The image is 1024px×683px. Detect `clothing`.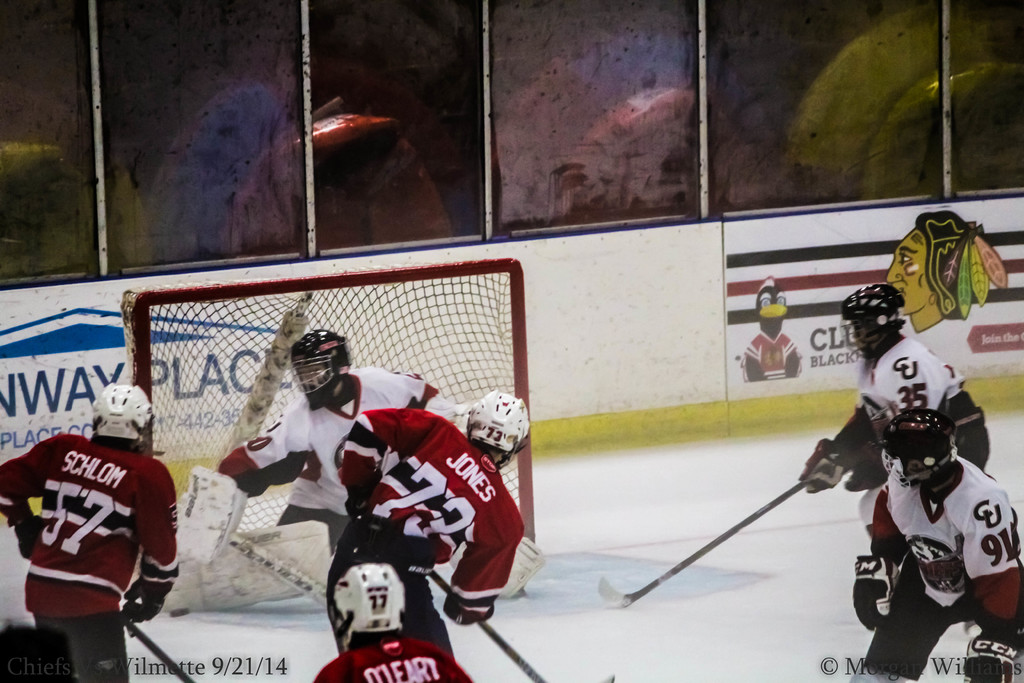
Detection: bbox=[220, 367, 455, 552].
